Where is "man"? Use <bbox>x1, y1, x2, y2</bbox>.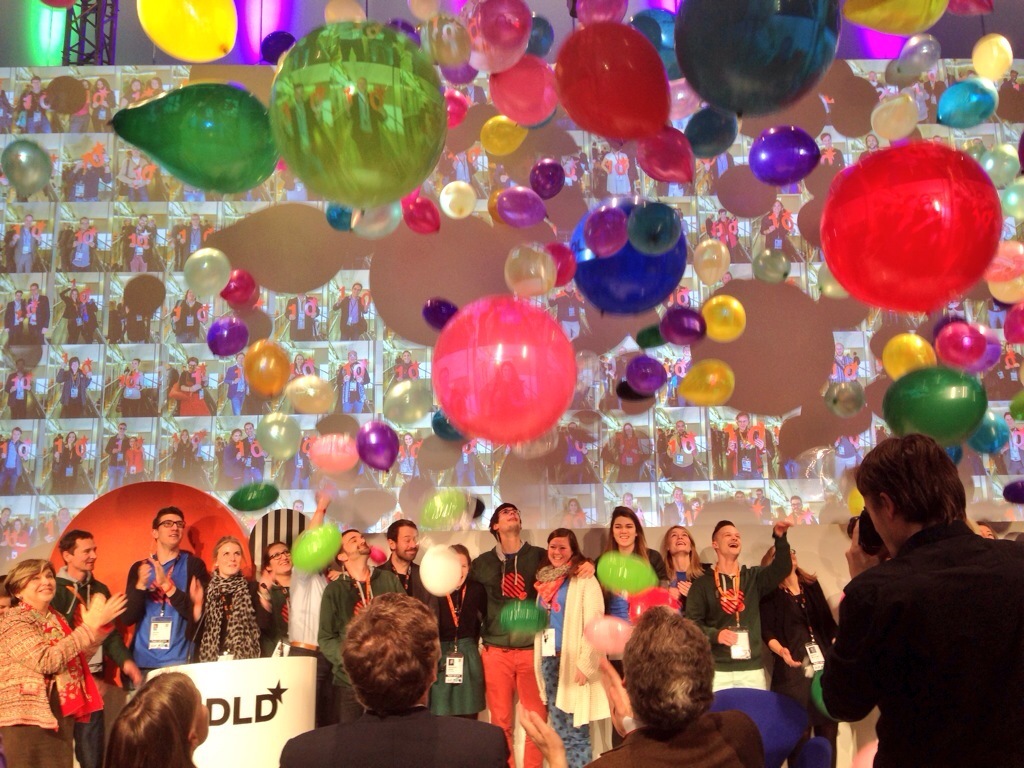
<bbox>277, 599, 510, 767</bbox>.
